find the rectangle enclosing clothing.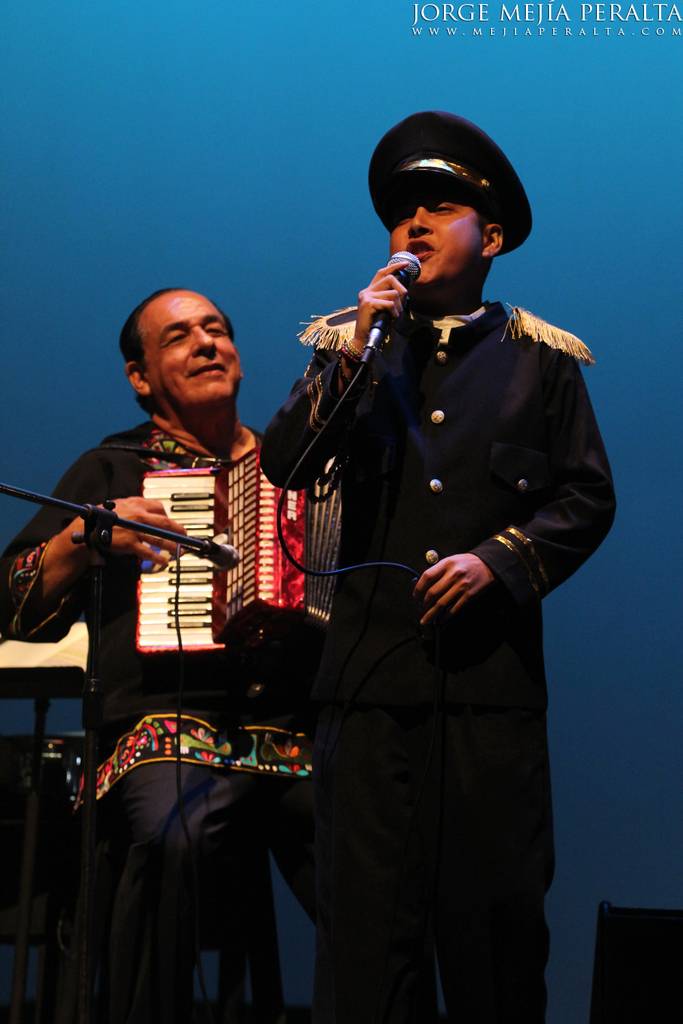
rect(257, 294, 613, 713).
